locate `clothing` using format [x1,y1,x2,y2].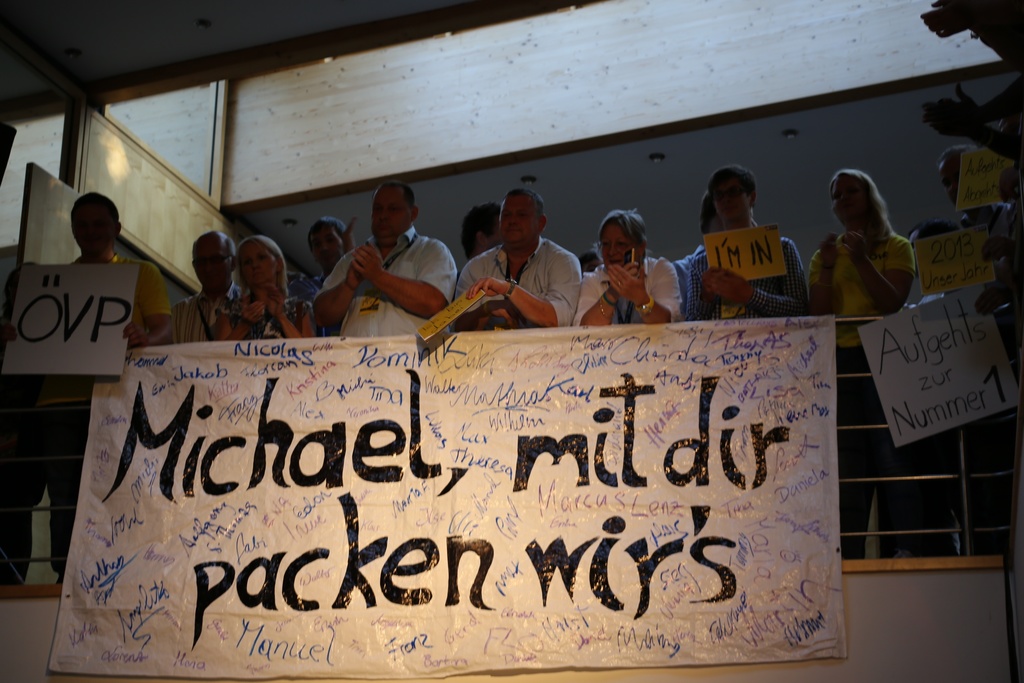
[677,233,817,315].
